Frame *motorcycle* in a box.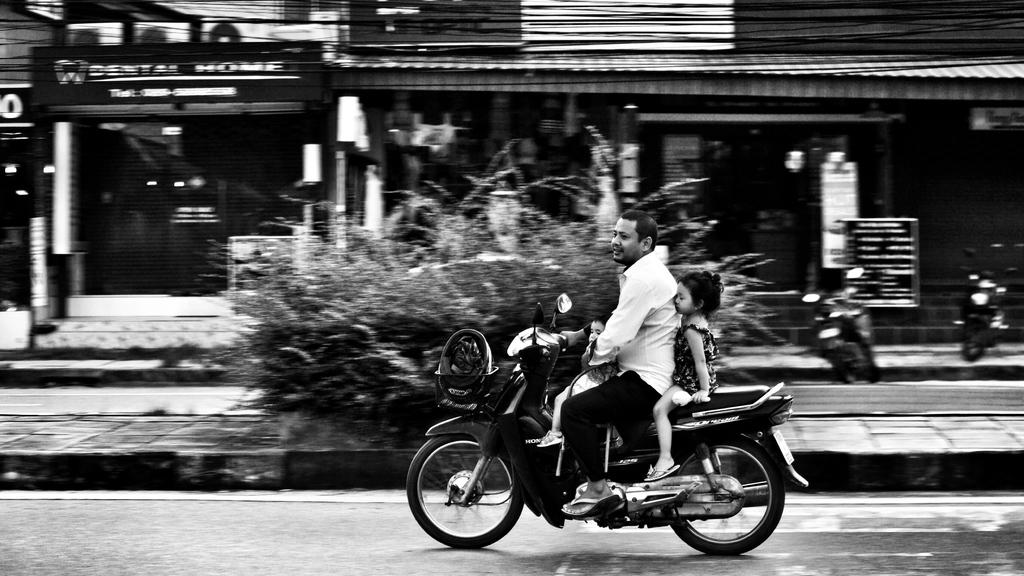
pyautogui.locateOnScreen(406, 292, 809, 556).
